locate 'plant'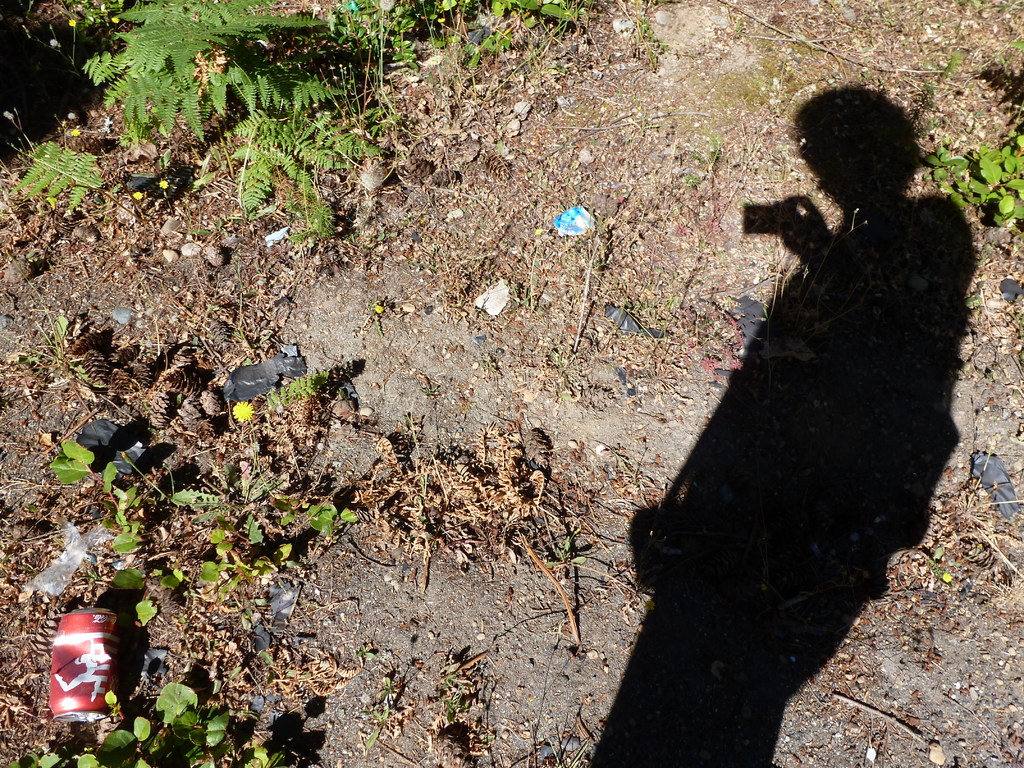
crop(6, 128, 120, 216)
